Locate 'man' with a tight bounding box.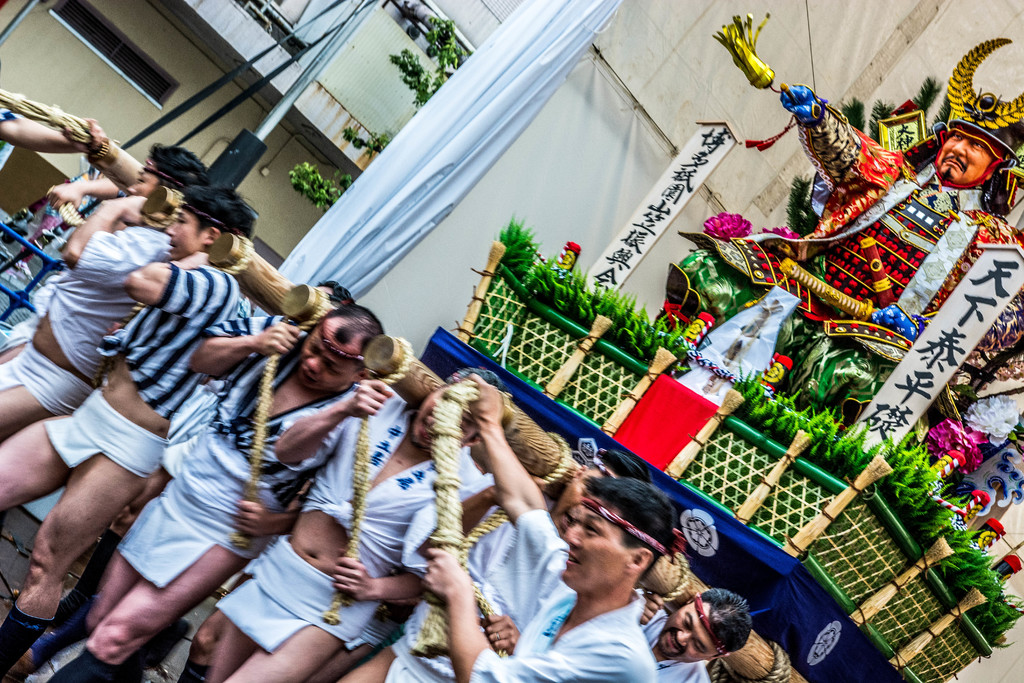
x1=56 y1=280 x2=358 y2=653.
